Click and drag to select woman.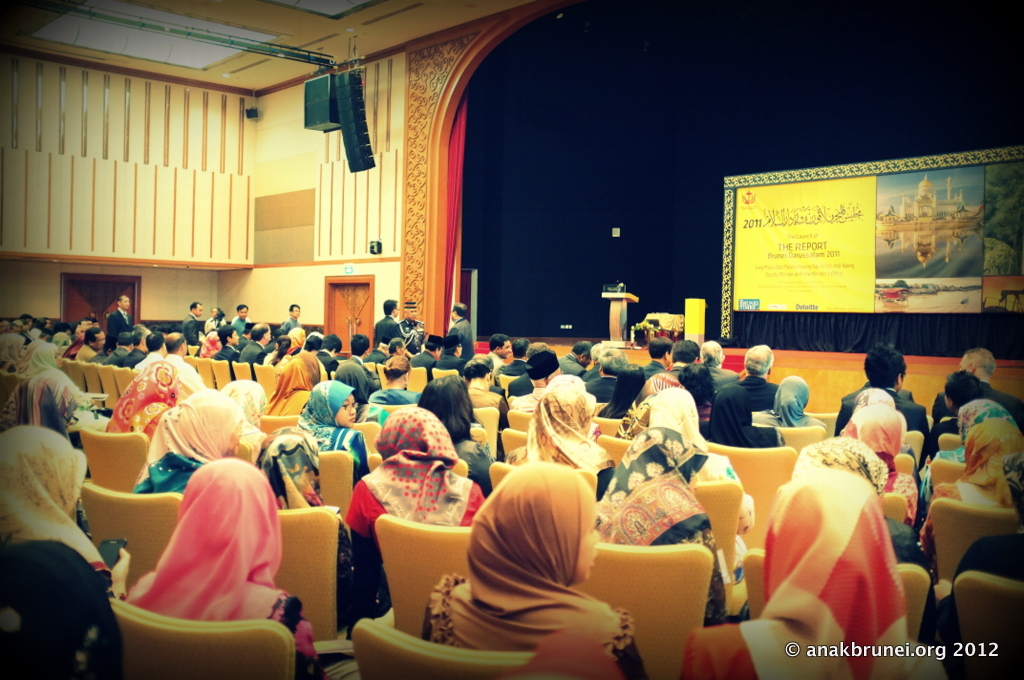
Selection: 605/364/649/417.
